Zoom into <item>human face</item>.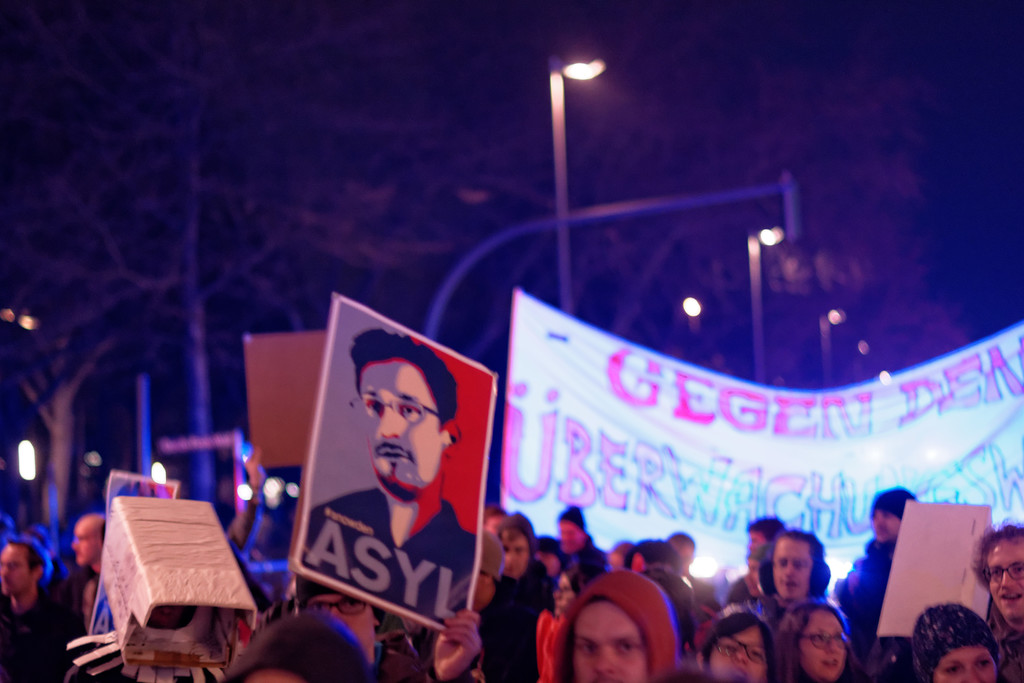
Zoom target: region(774, 532, 815, 596).
